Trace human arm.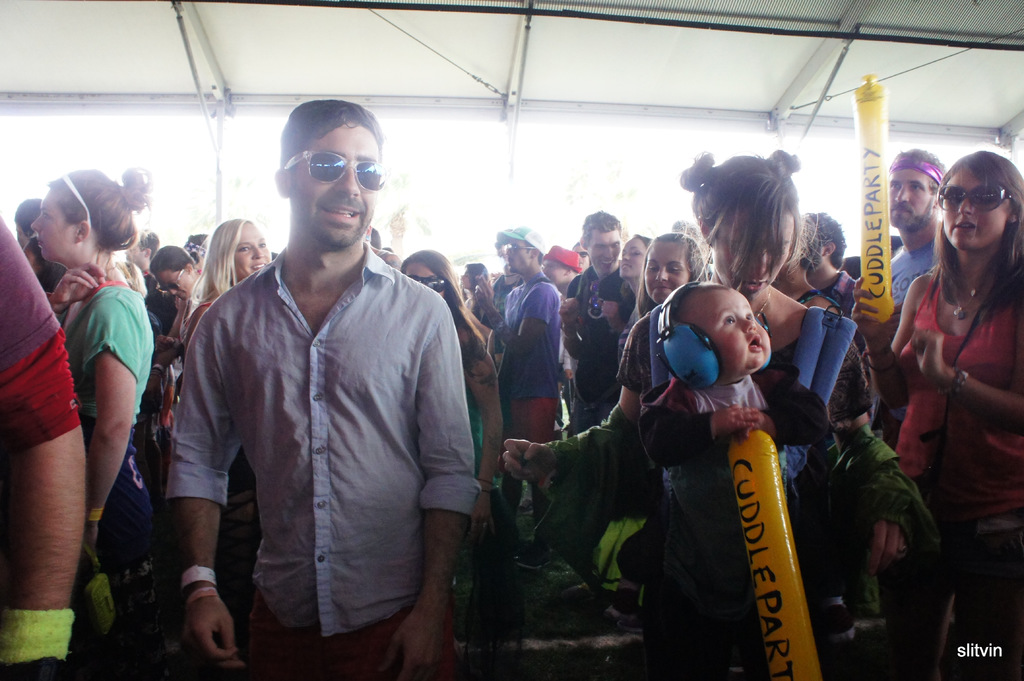
Traced to bbox=(739, 374, 828, 443).
